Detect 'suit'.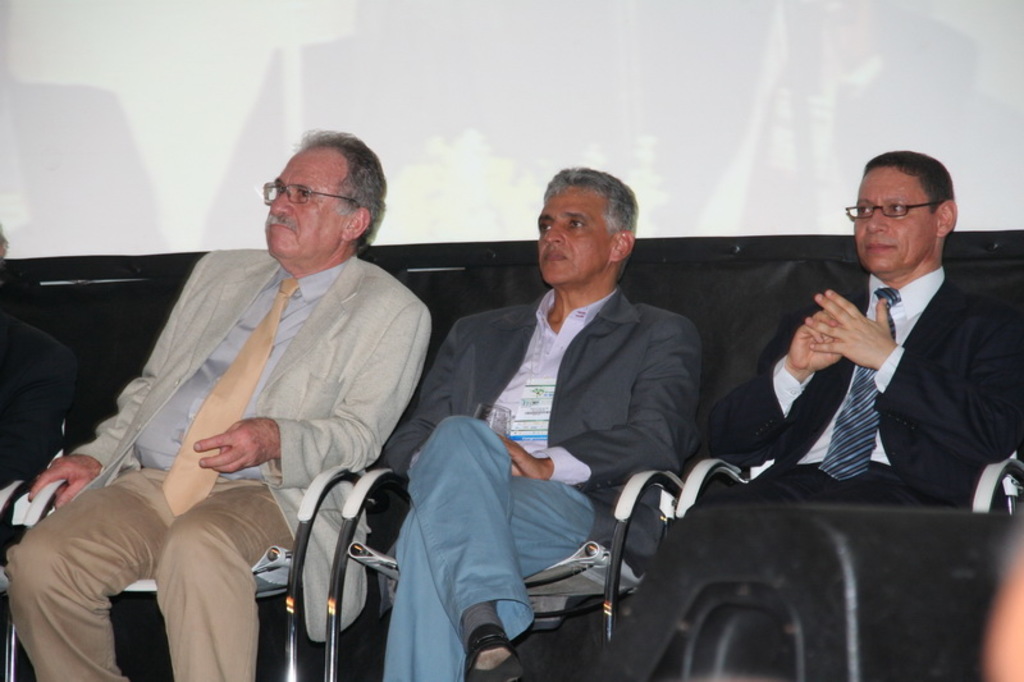
Detected at {"x1": 383, "y1": 288, "x2": 708, "y2": 681}.
